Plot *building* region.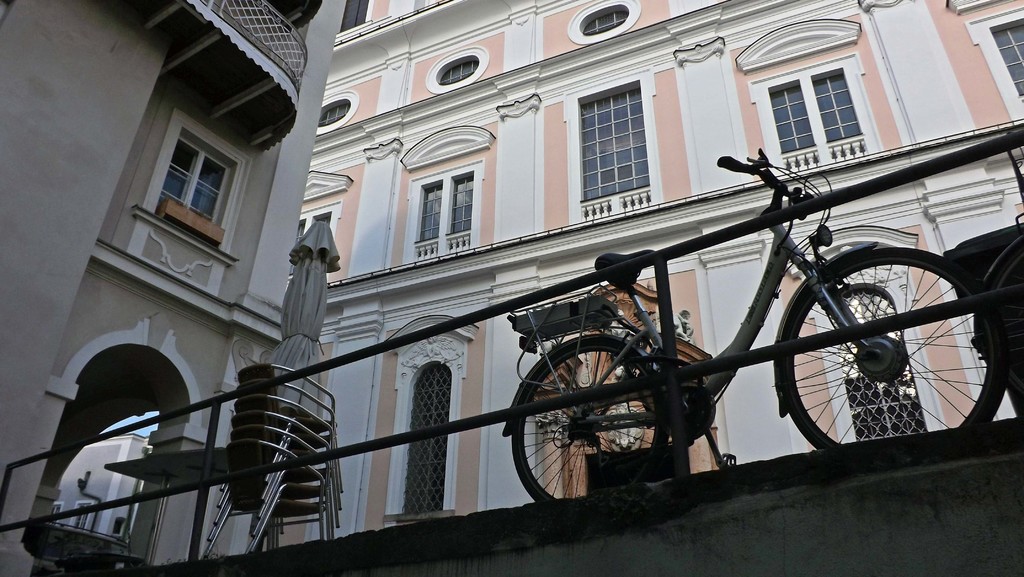
Plotted at l=0, t=0, r=357, b=576.
